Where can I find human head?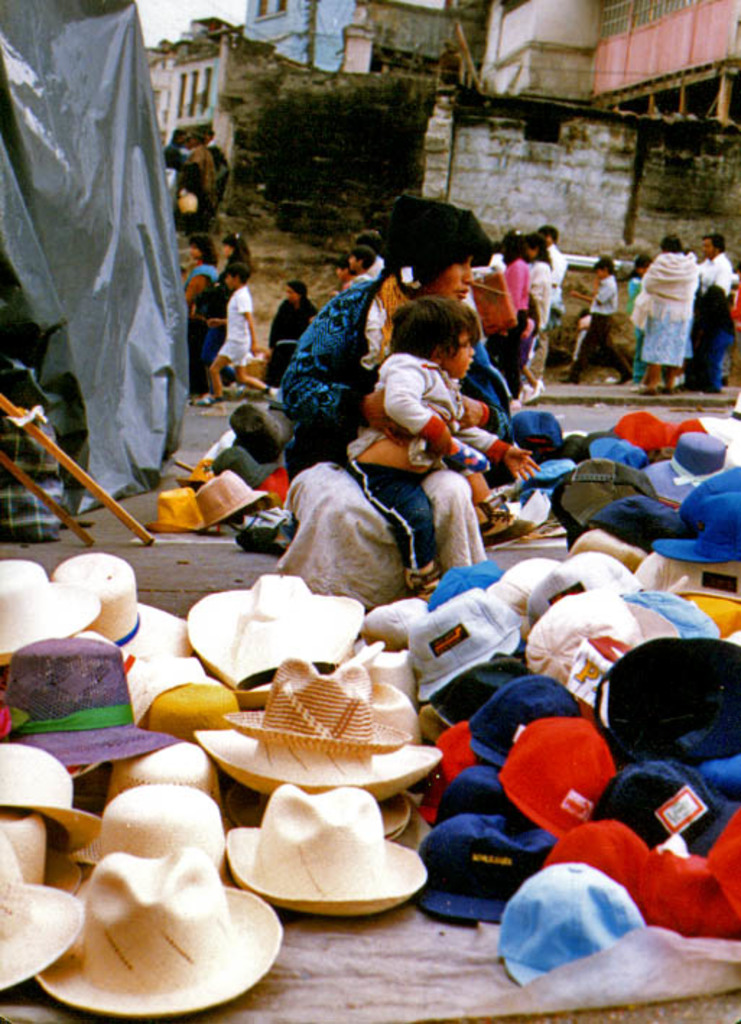
You can find it at detection(183, 228, 214, 264).
